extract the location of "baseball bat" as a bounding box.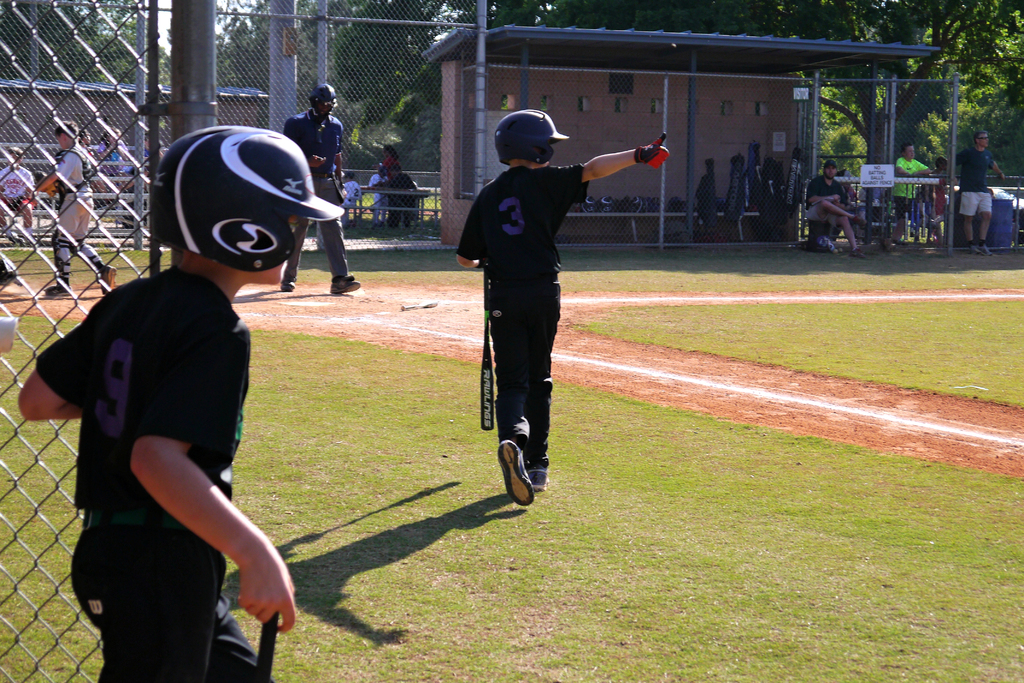
bbox=[252, 604, 282, 682].
